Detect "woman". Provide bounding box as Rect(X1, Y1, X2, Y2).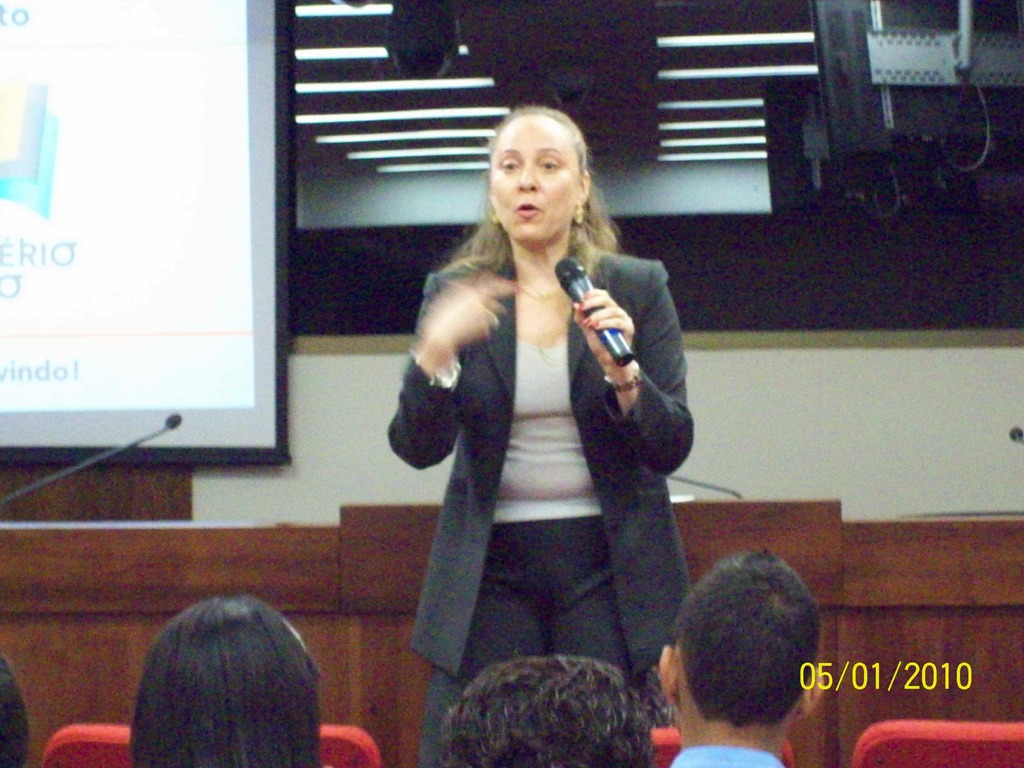
Rect(385, 108, 698, 767).
